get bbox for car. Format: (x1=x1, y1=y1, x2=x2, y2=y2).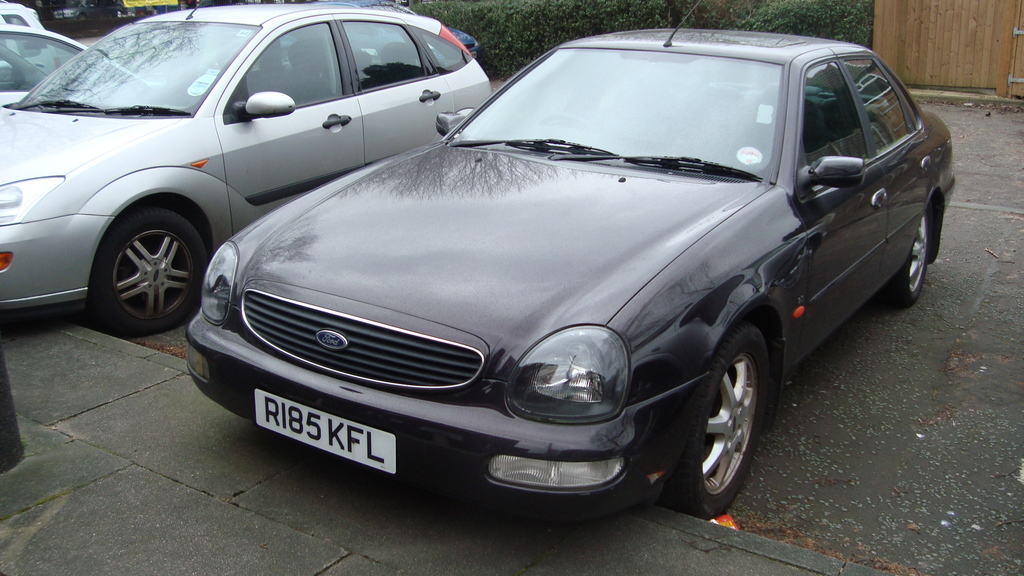
(x1=0, y1=0, x2=56, y2=67).
